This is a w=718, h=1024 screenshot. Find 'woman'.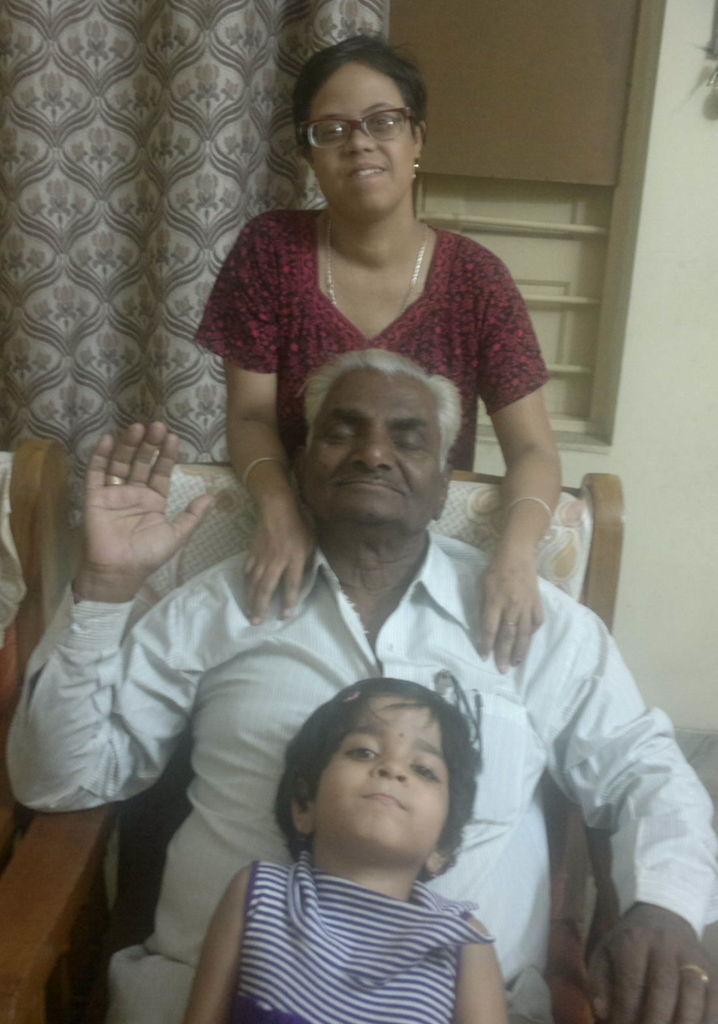
Bounding box: (180,59,546,588).
